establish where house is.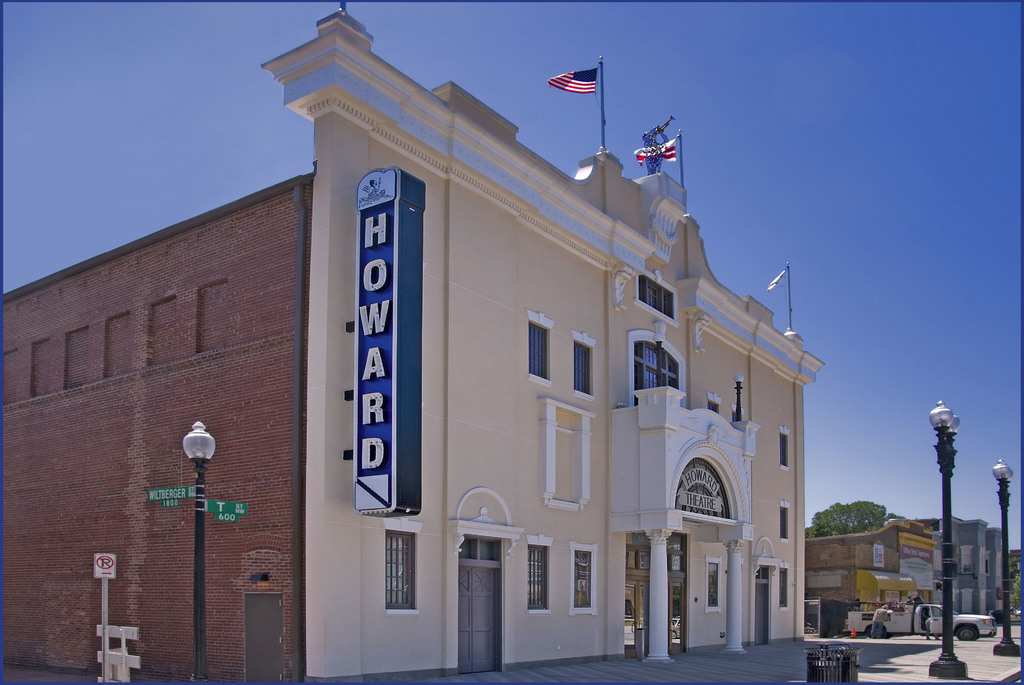
Established at <bbox>808, 524, 940, 624</bbox>.
